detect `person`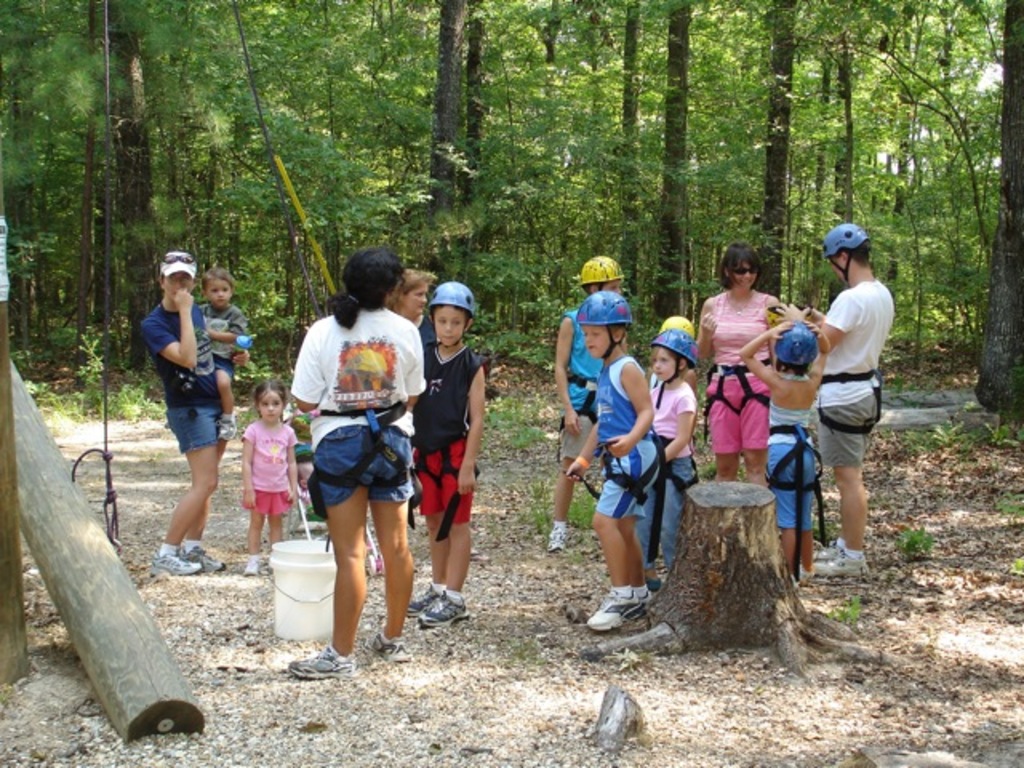
635:328:698:587
